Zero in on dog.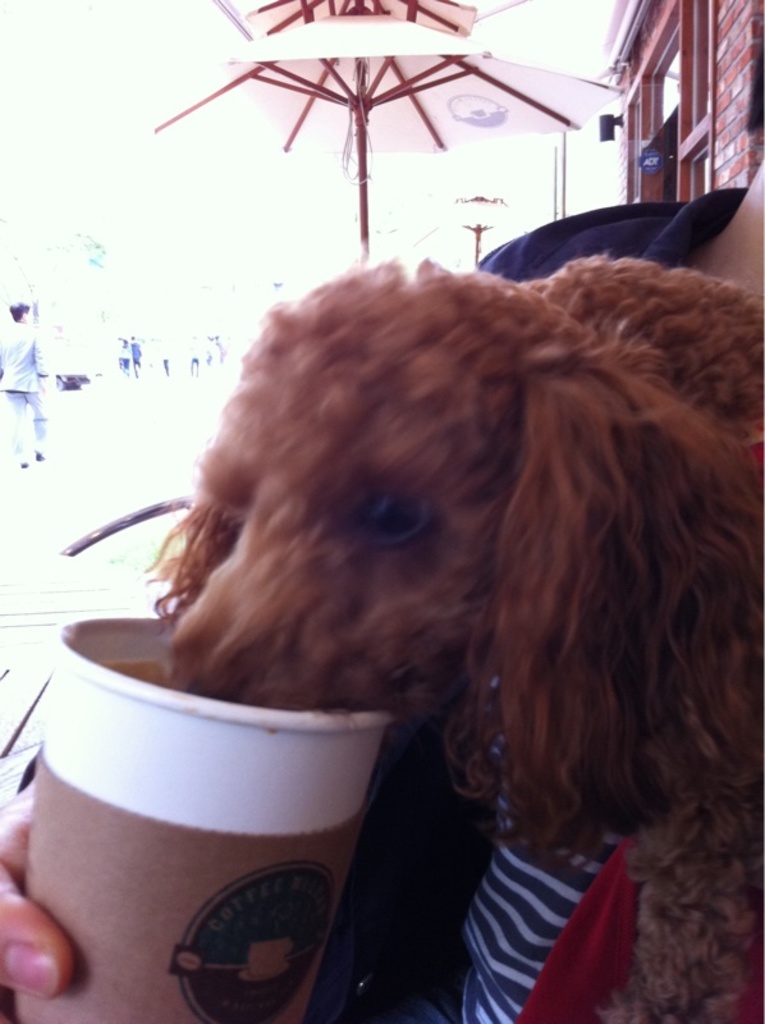
Zeroed in: rect(139, 259, 764, 1023).
